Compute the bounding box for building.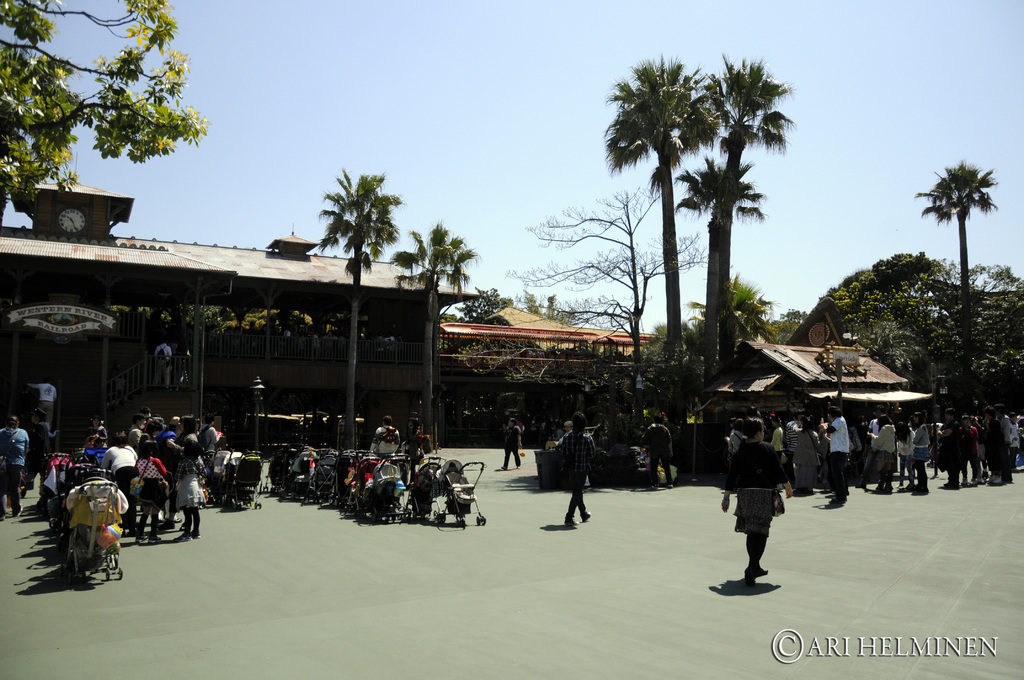
region(702, 294, 933, 491).
